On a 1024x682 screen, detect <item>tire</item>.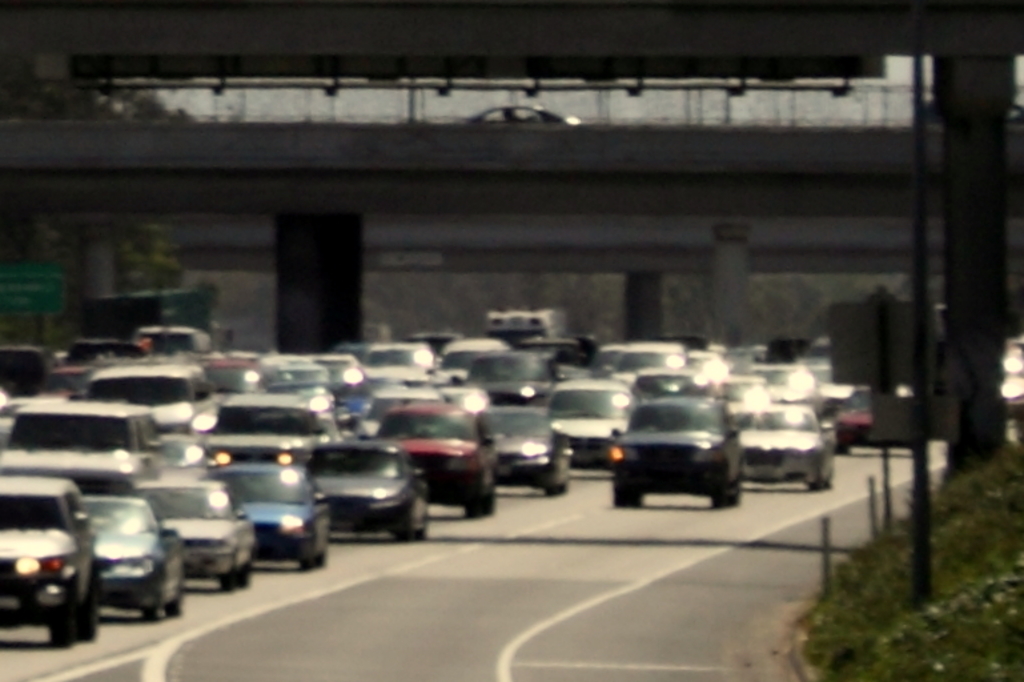
<box>293,546,310,574</box>.
